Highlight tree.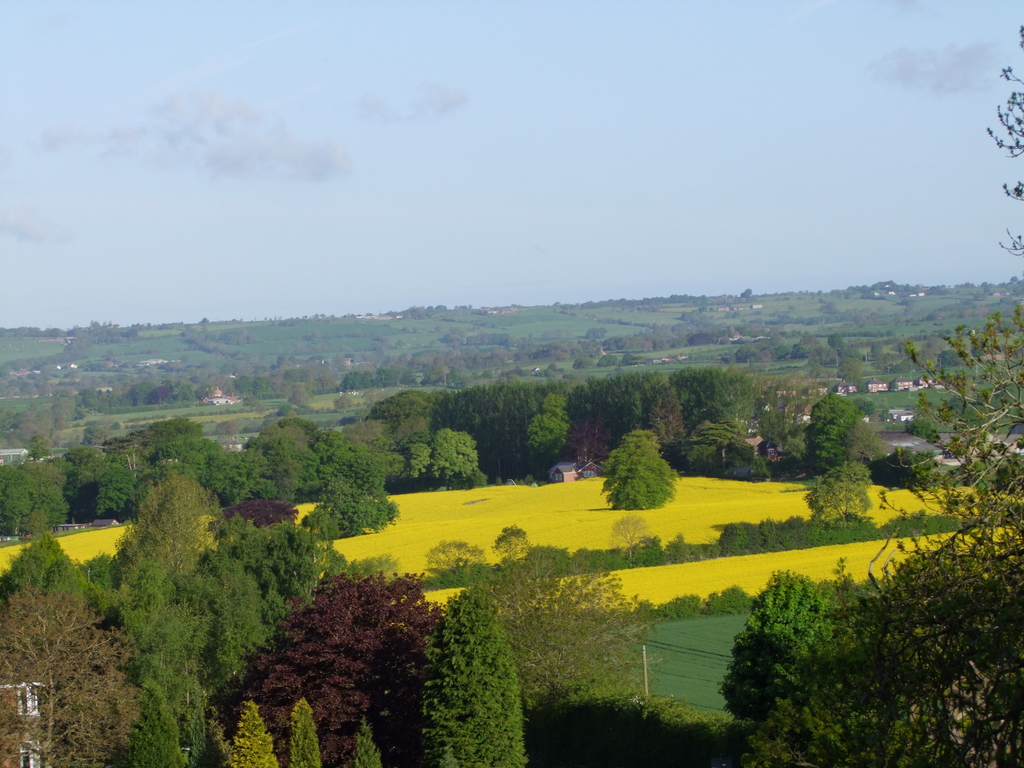
Highlighted region: (x1=214, y1=415, x2=295, y2=487).
